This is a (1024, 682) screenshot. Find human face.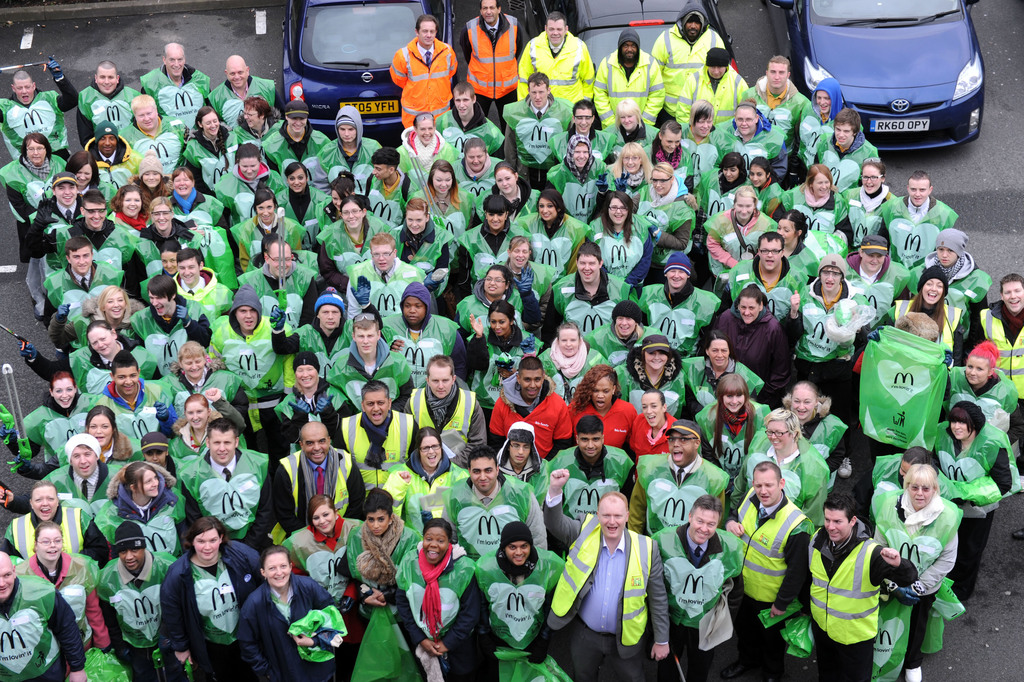
Bounding box: [483,270,505,294].
